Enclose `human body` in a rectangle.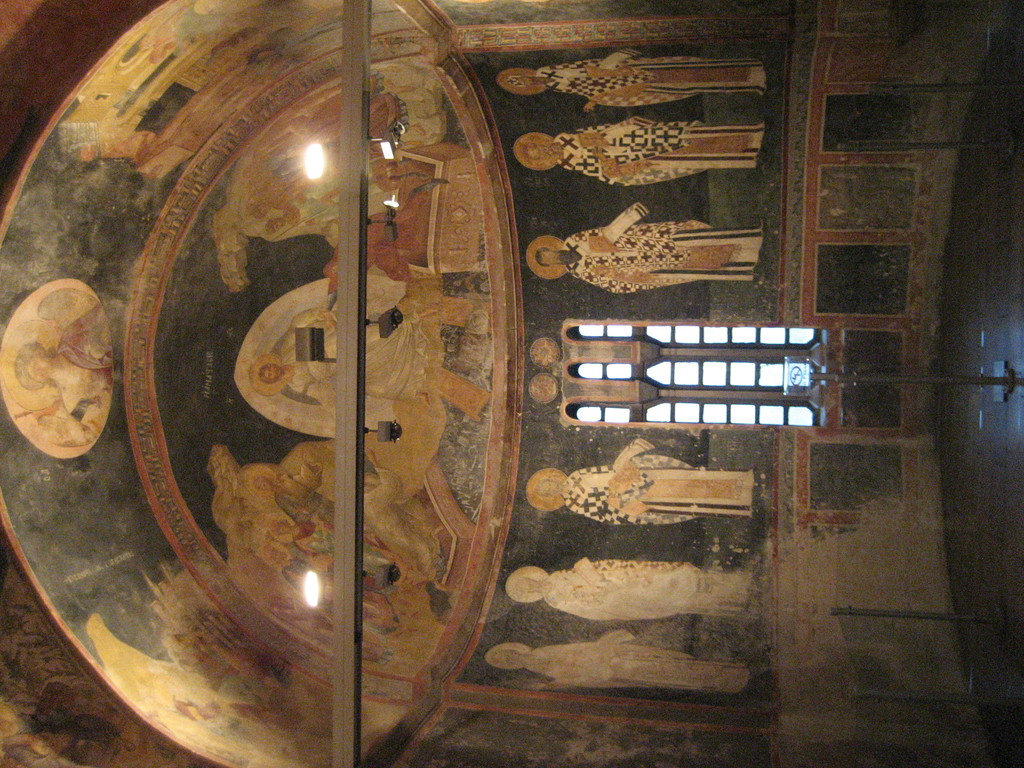
l=497, t=630, r=748, b=687.
